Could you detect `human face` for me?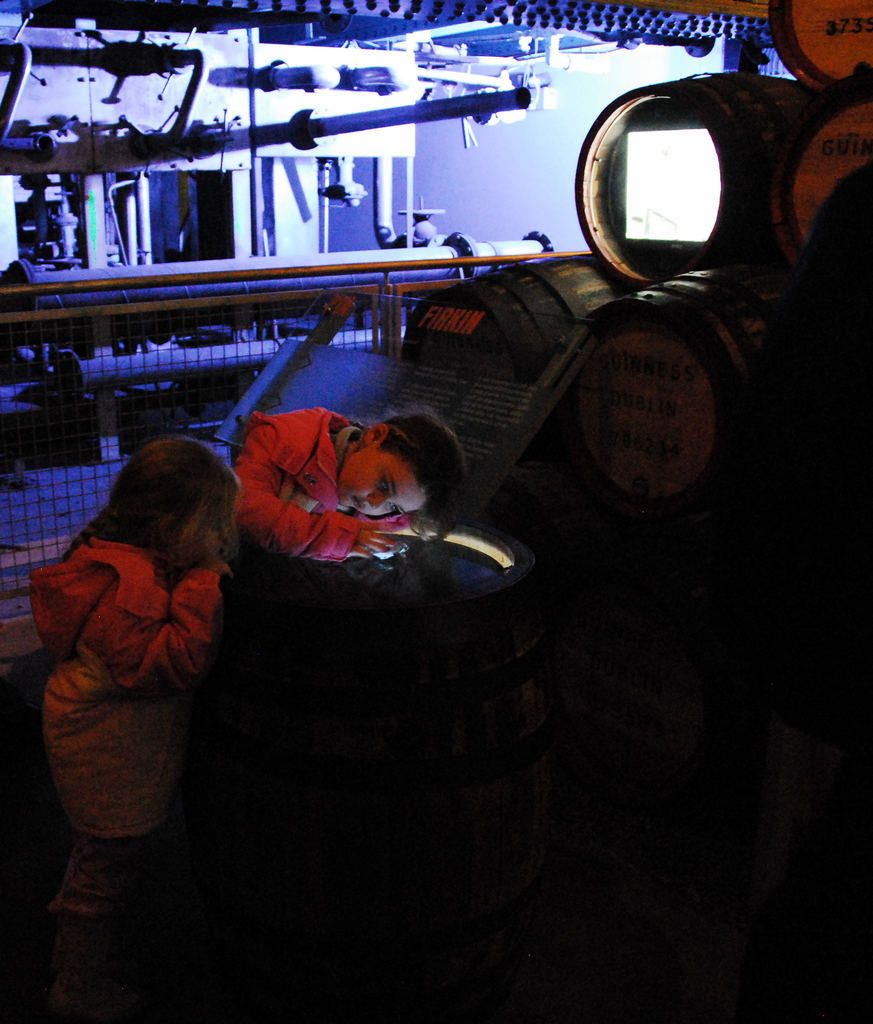
Detection result: {"x1": 336, "y1": 447, "x2": 423, "y2": 524}.
